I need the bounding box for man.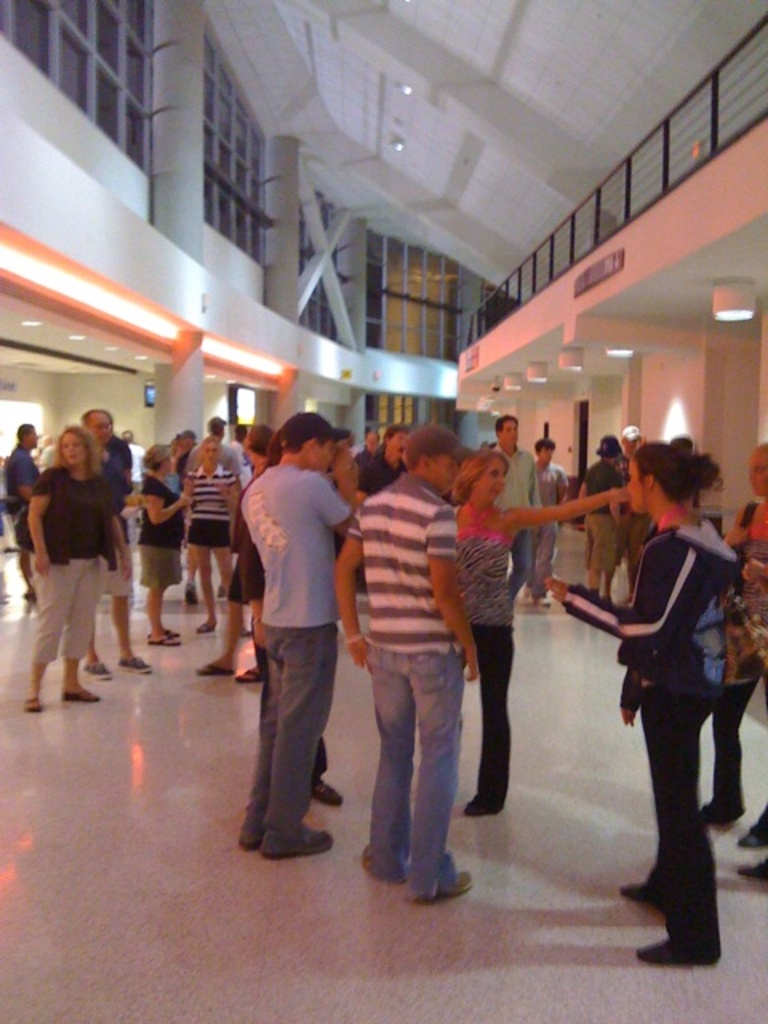
Here it is: {"left": 490, "top": 416, "right": 542, "bottom": 598}.
